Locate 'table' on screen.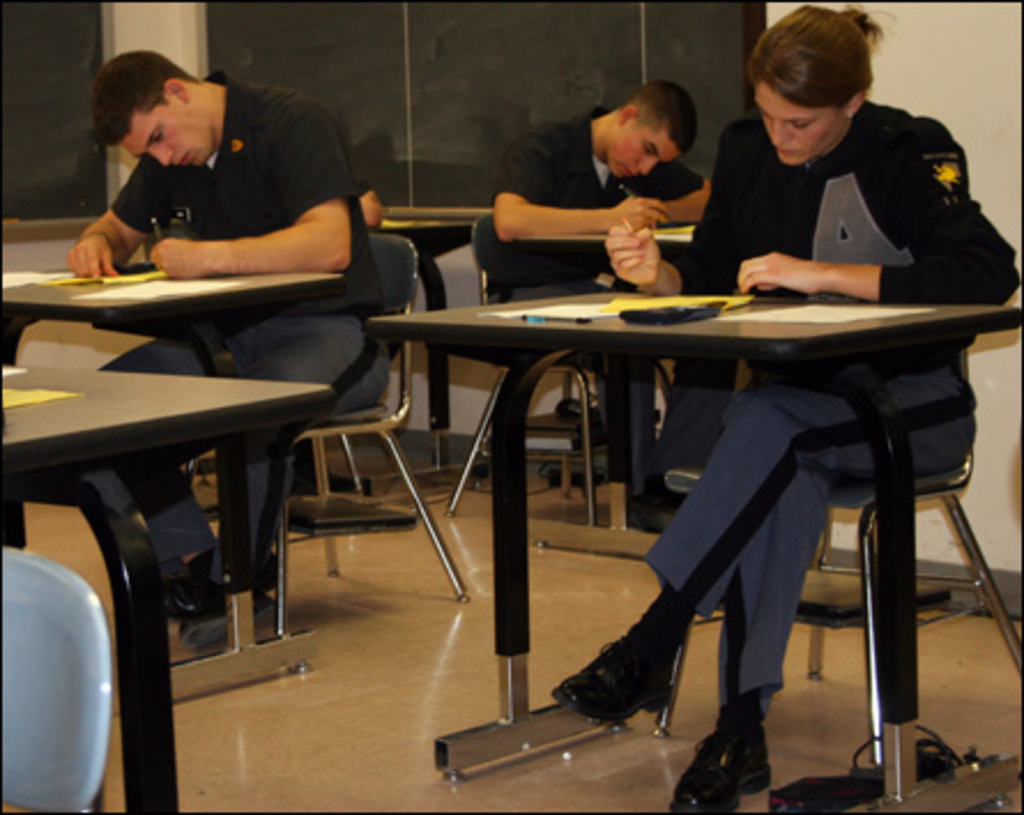
On screen at l=0, t=279, r=343, b=672.
